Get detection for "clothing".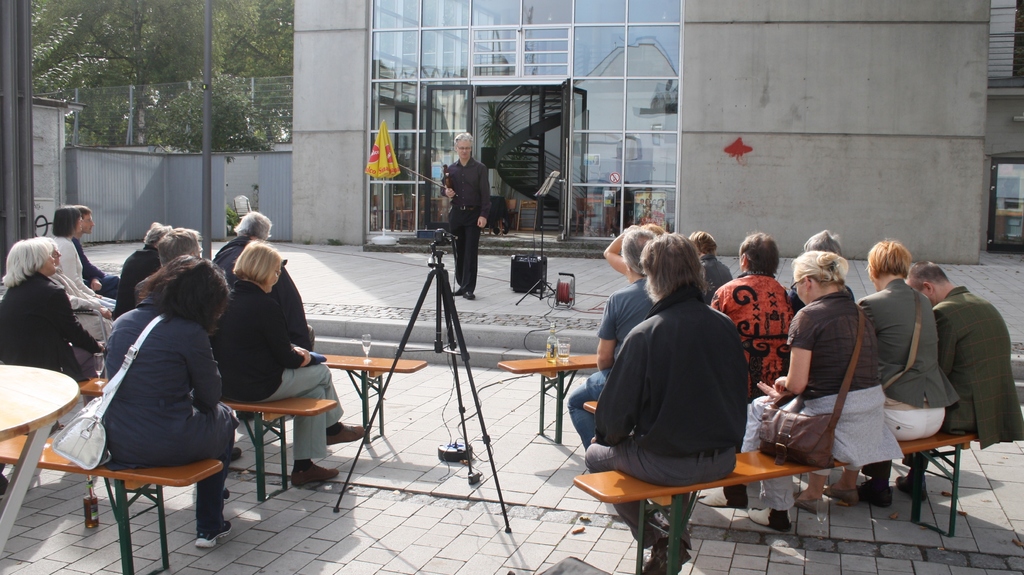
Detection: 212:280:342:462.
